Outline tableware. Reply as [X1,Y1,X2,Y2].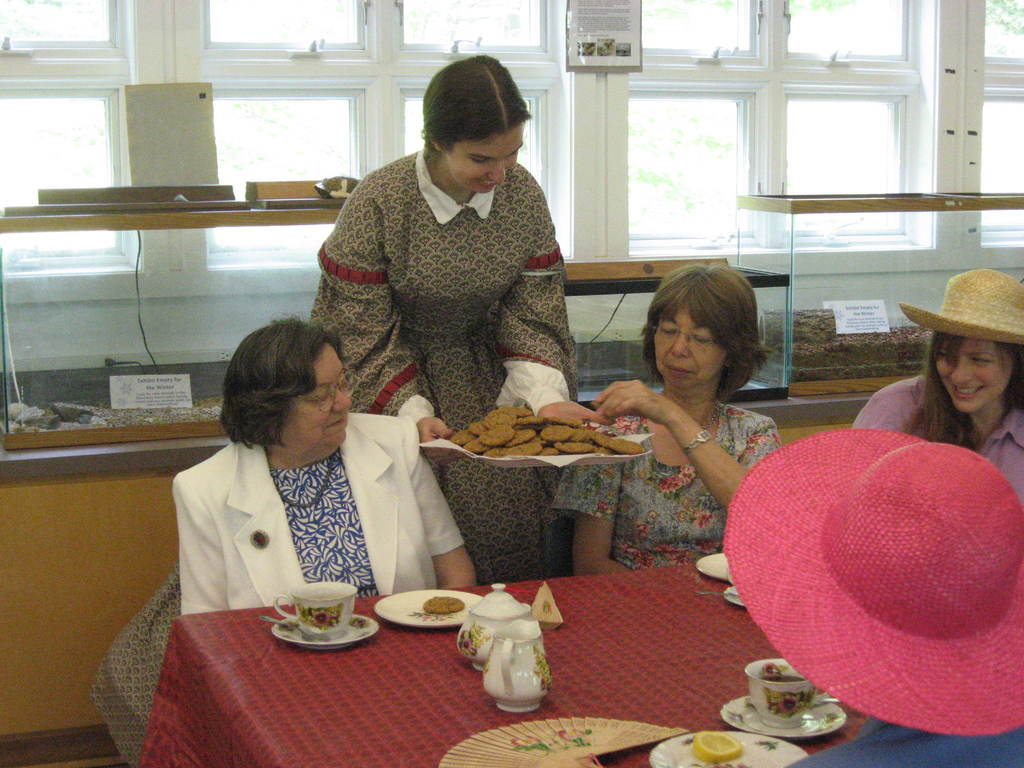
[266,611,378,653].
